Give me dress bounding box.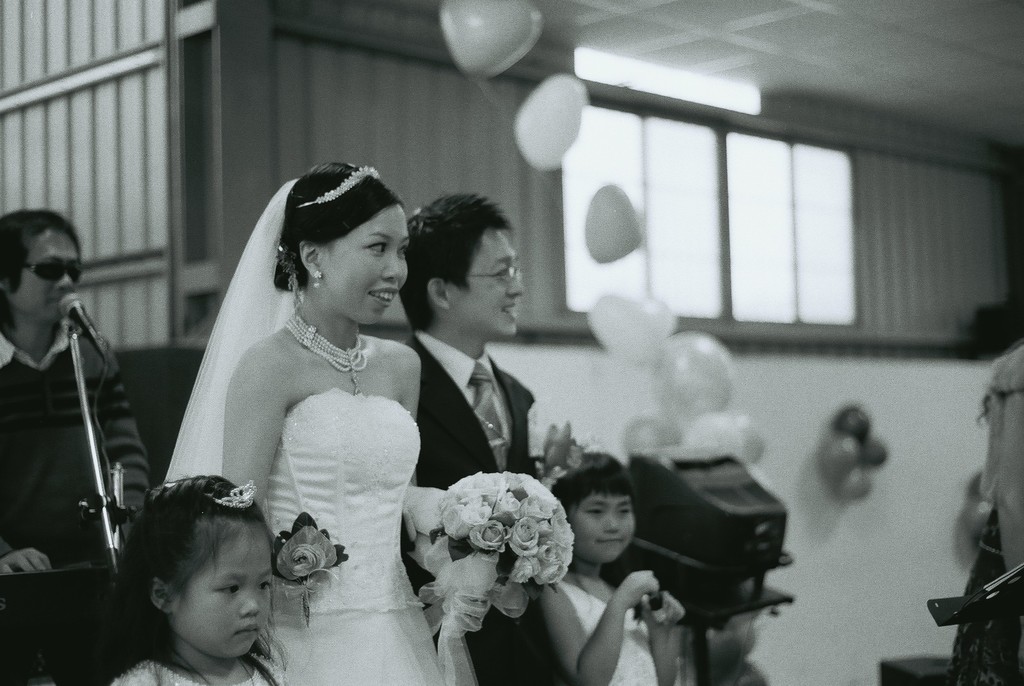
(147,174,462,685).
